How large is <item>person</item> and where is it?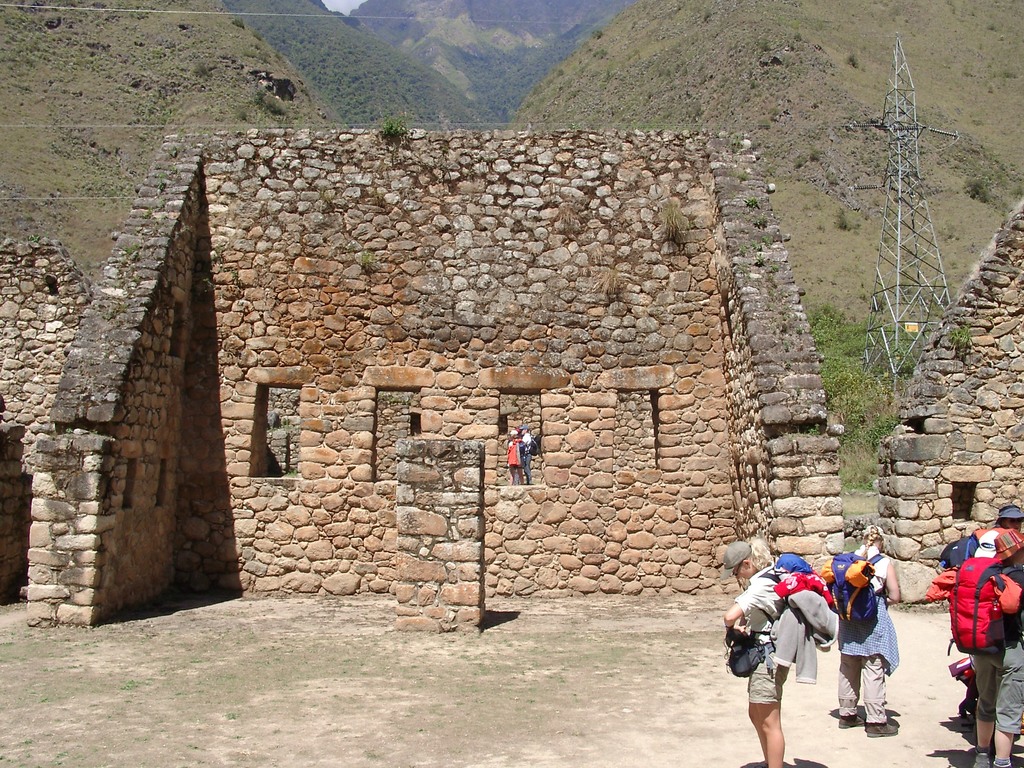
Bounding box: [x1=500, y1=428, x2=520, y2=484].
